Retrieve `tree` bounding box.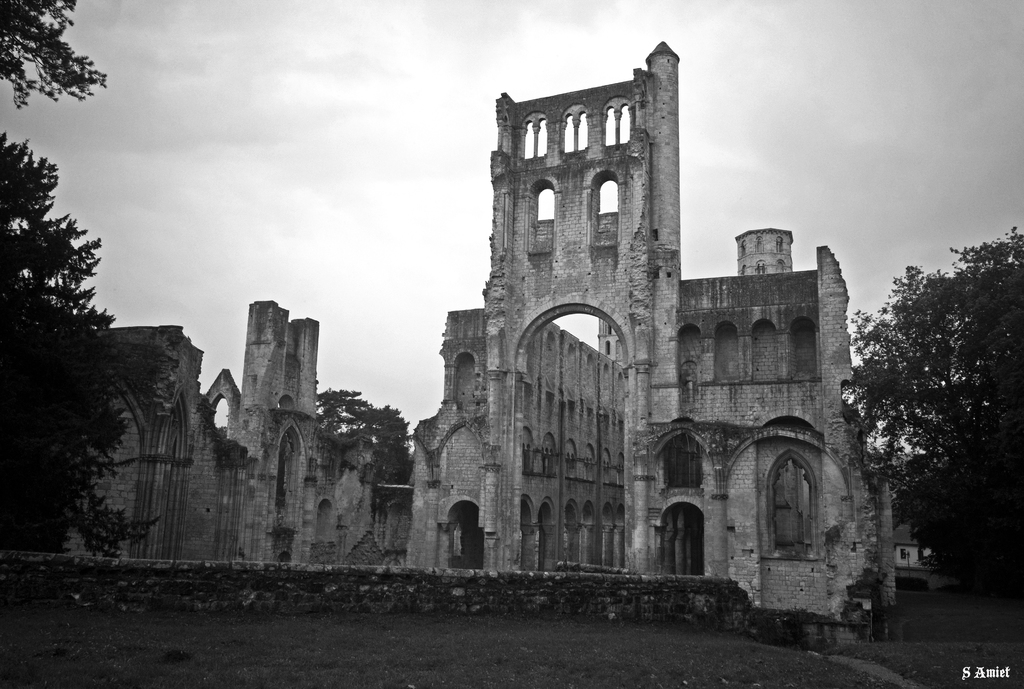
Bounding box: {"x1": 832, "y1": 228, "x2": 1021, "y2": 624}.
